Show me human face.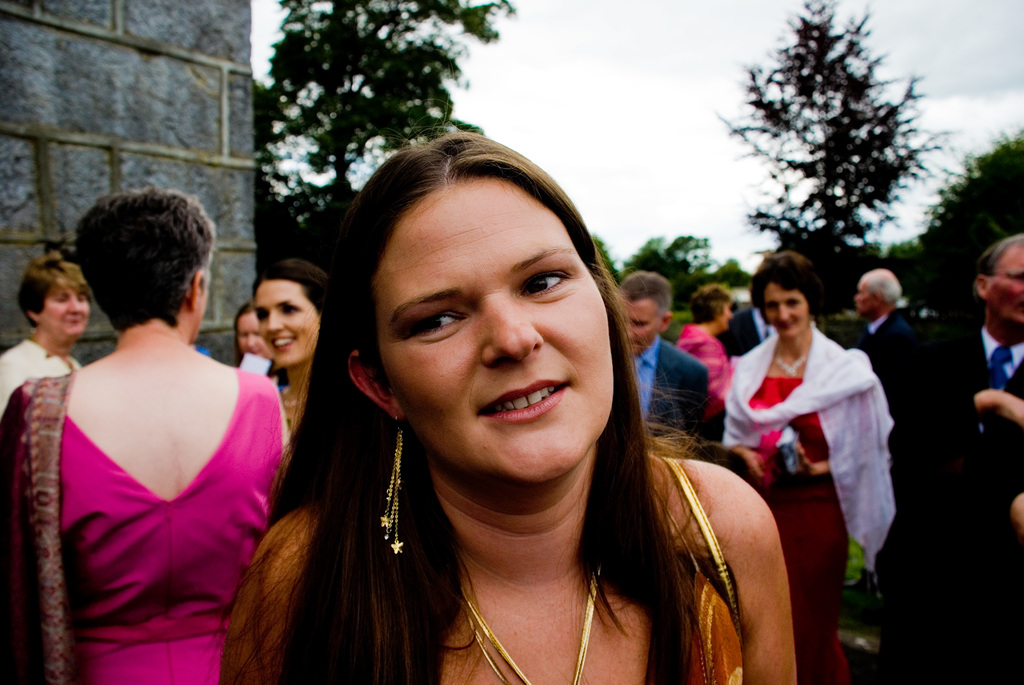
human face is here: x1=765 y1=281 x2=812 y2=340.
